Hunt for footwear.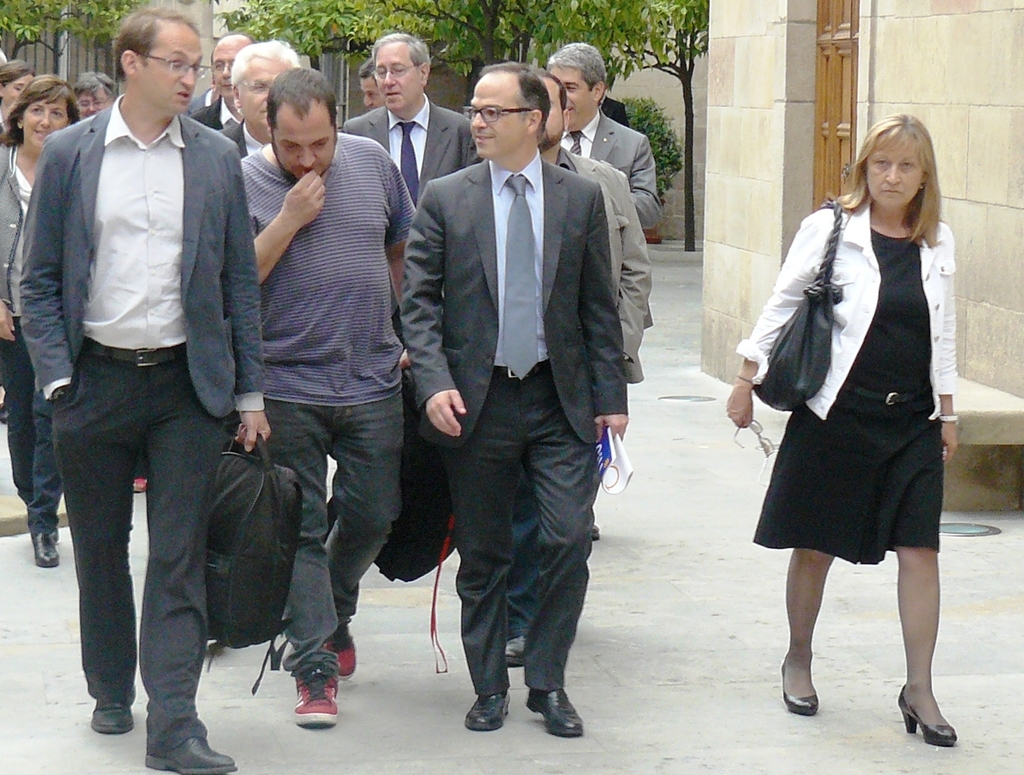
Hunted down at crop(328, 617, 361, 678).
